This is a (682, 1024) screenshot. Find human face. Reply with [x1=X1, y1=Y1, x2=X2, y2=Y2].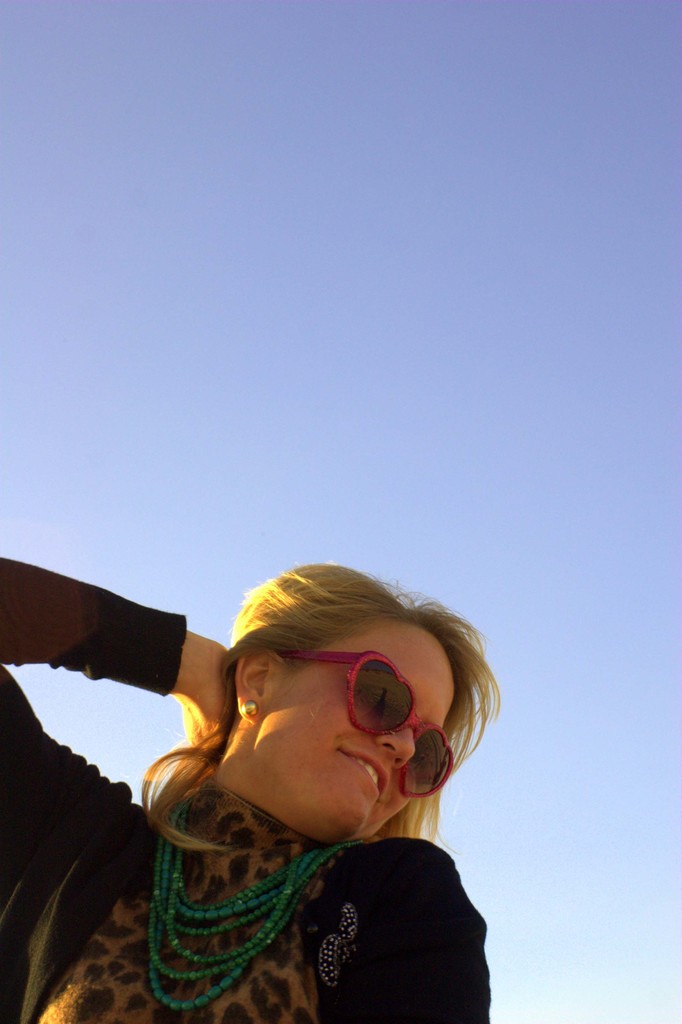
[x1=256, y1=616, x2=457, y2=840].
